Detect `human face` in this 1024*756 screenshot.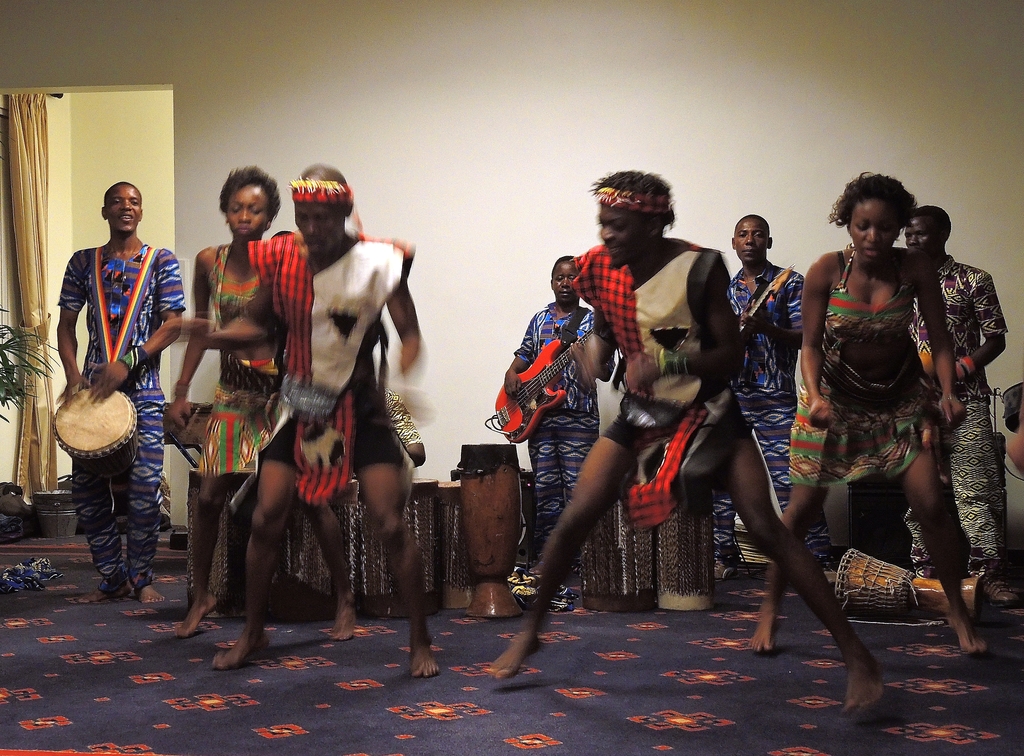
Detection: (850, 195, 897, 267).
